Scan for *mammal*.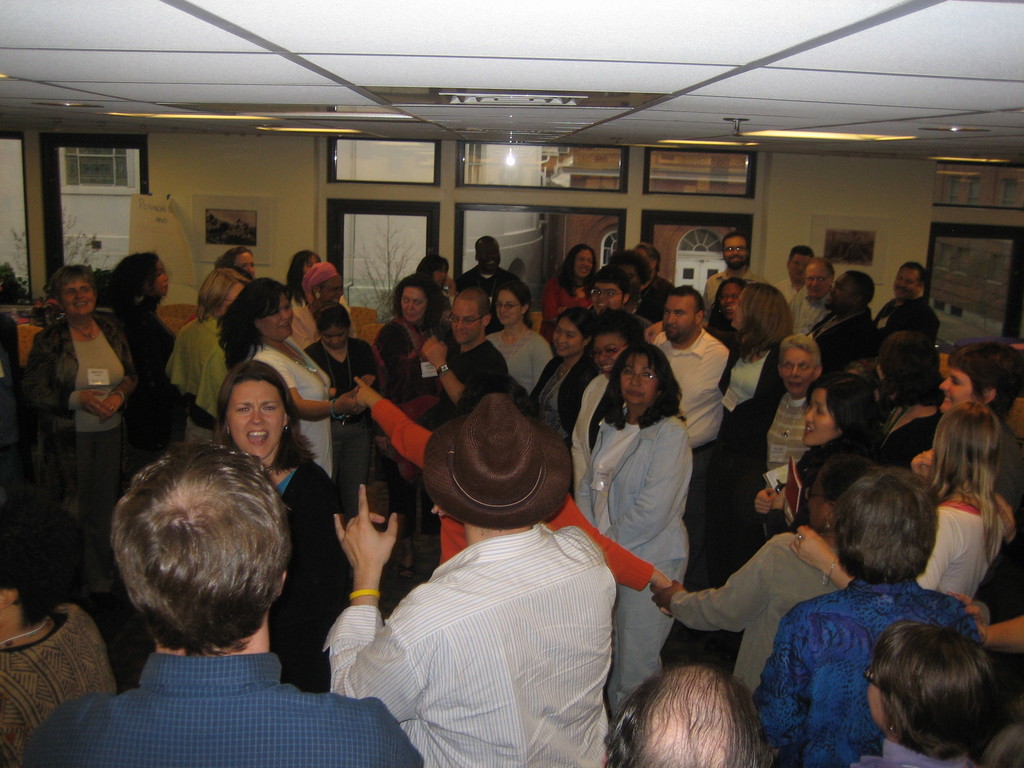
Scan result: [840, 616, 1010, 767].
